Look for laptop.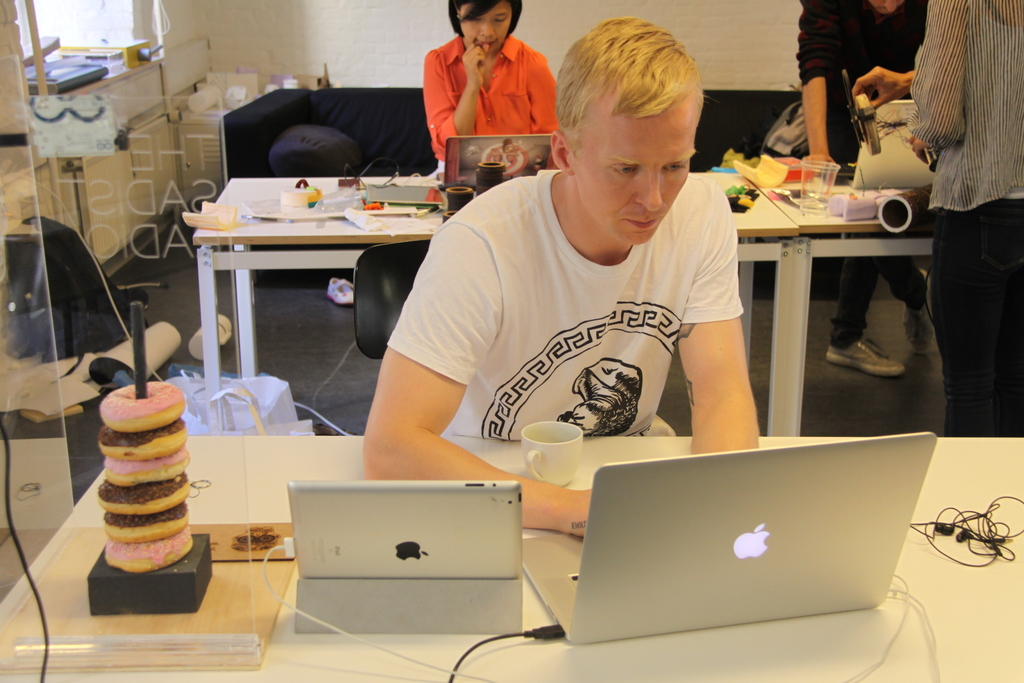
Found: 435, 135, 552, 191.
